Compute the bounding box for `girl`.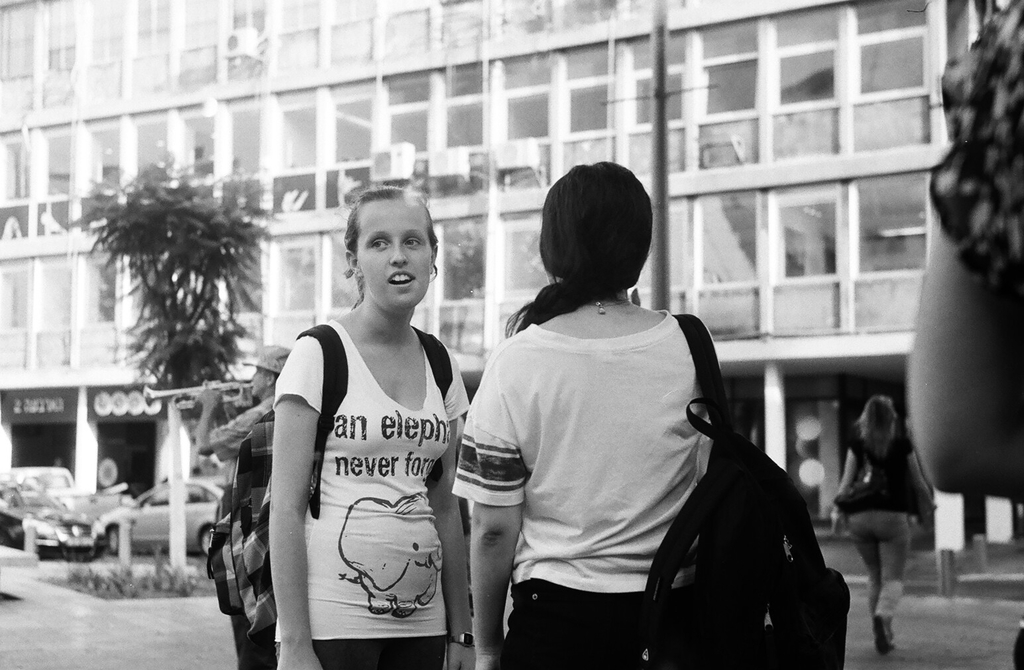
270/183/471/669.
